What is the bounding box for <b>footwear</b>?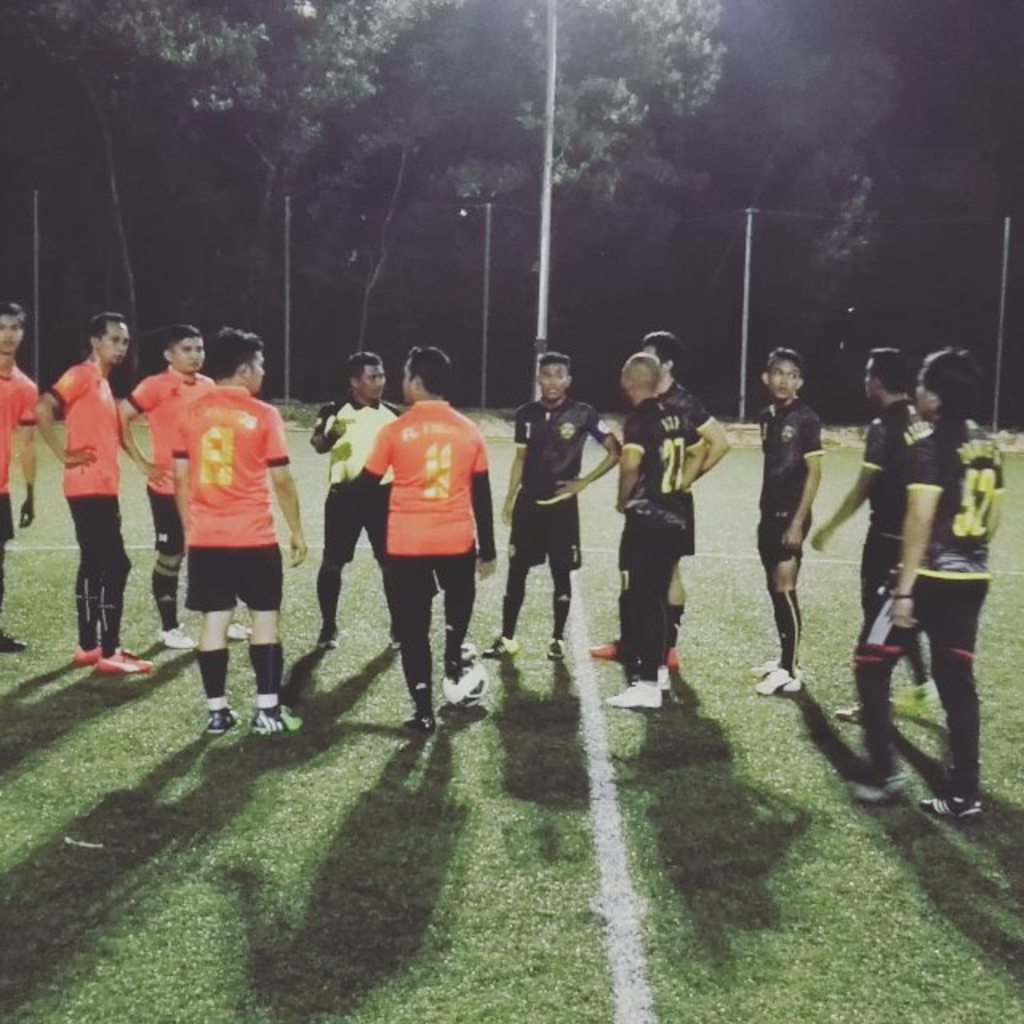
610/678/653/707.
